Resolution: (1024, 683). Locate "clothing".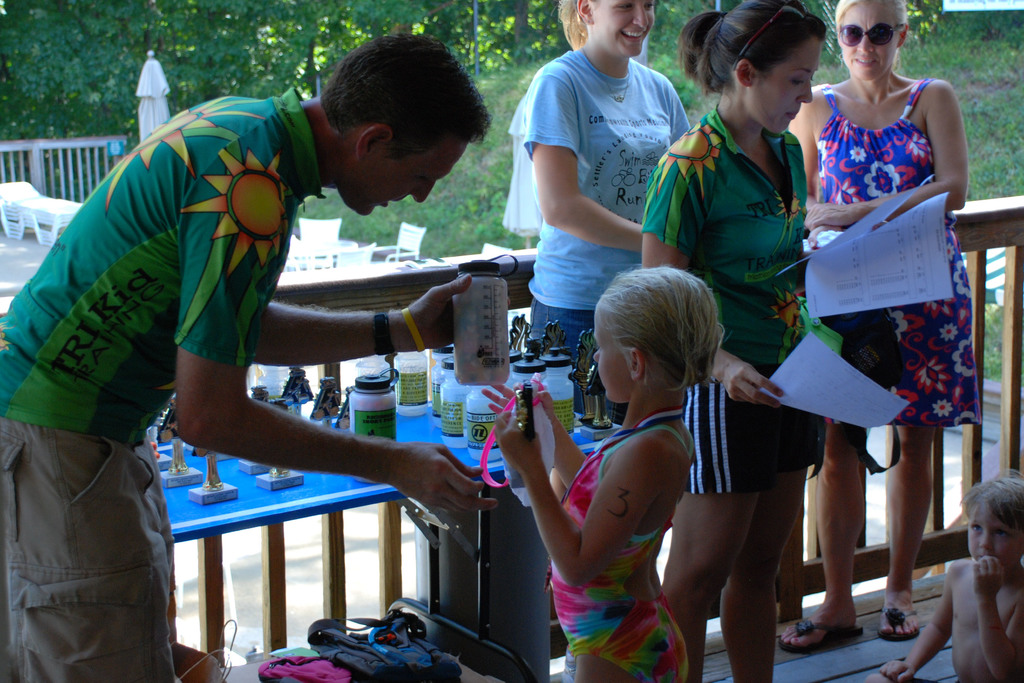
524, 44, 691, 431.
